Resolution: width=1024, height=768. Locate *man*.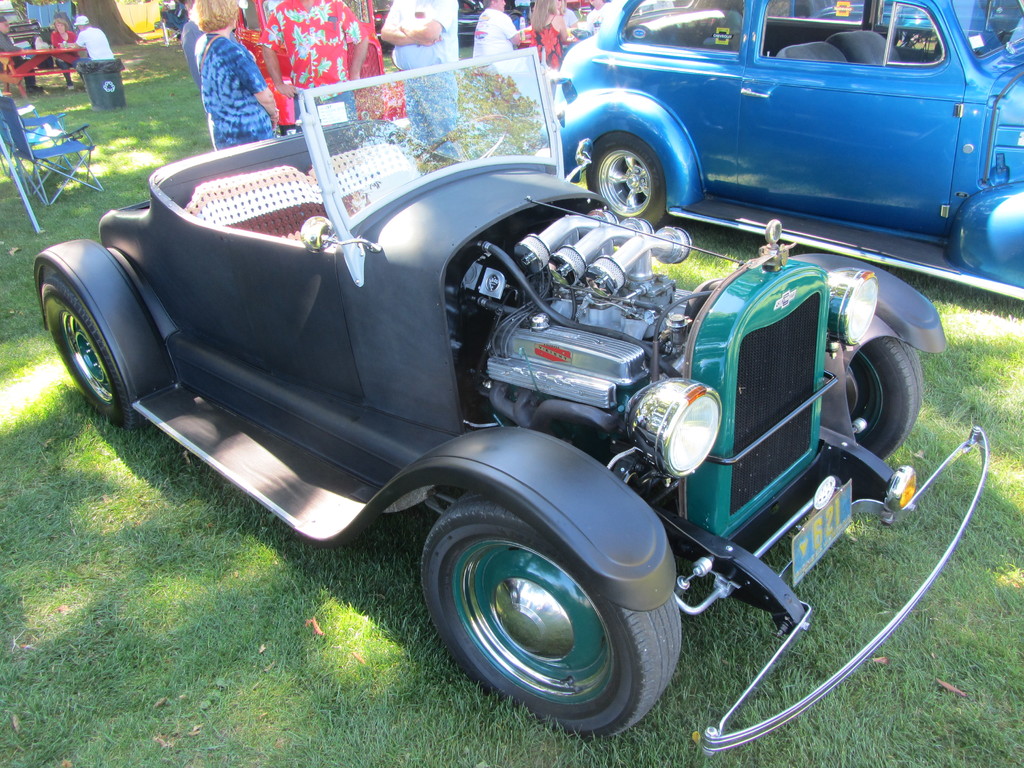
{"x1": 463, "y1": 0, "x2": 556, "y2": 111}.
